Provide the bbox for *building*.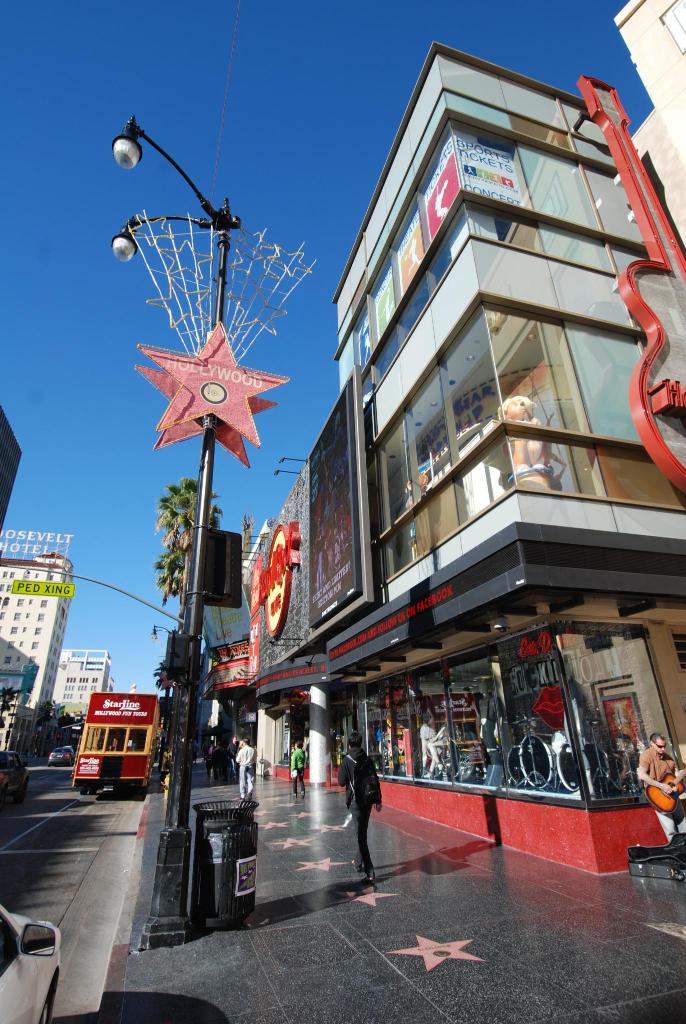
bbox=(0, 554, 72, 712).
